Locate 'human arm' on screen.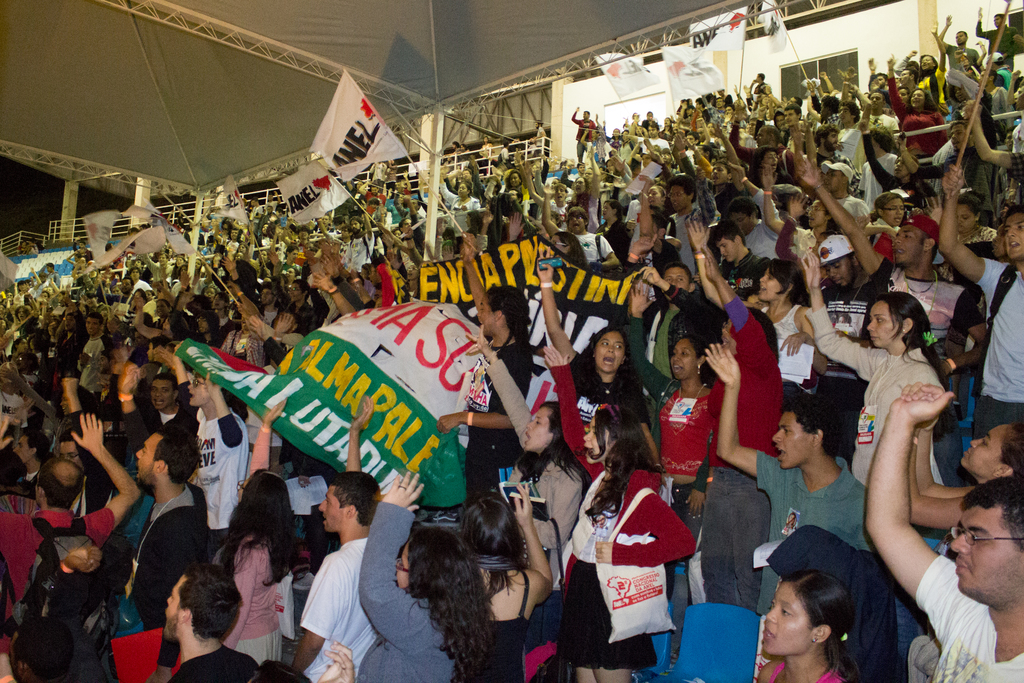
On screen at select_region(456, 239, 491, 334).
